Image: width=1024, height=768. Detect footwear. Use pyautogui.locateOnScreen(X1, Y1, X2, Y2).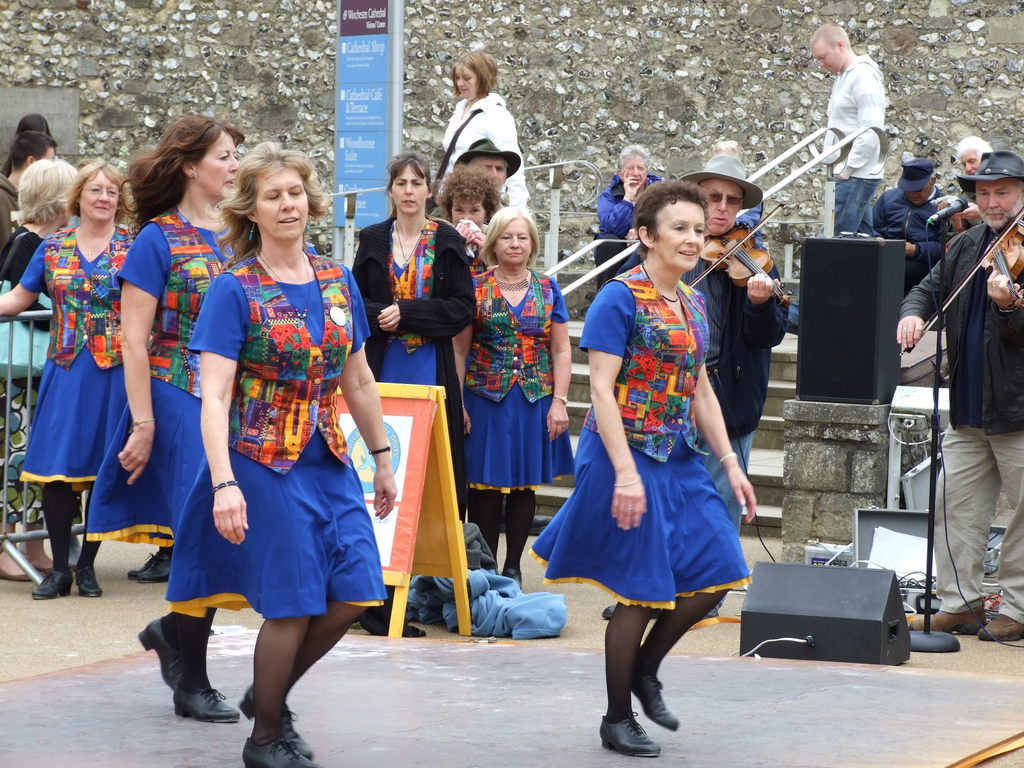
pyautogui.locateOnScreen(501, 563, 523, 595).
